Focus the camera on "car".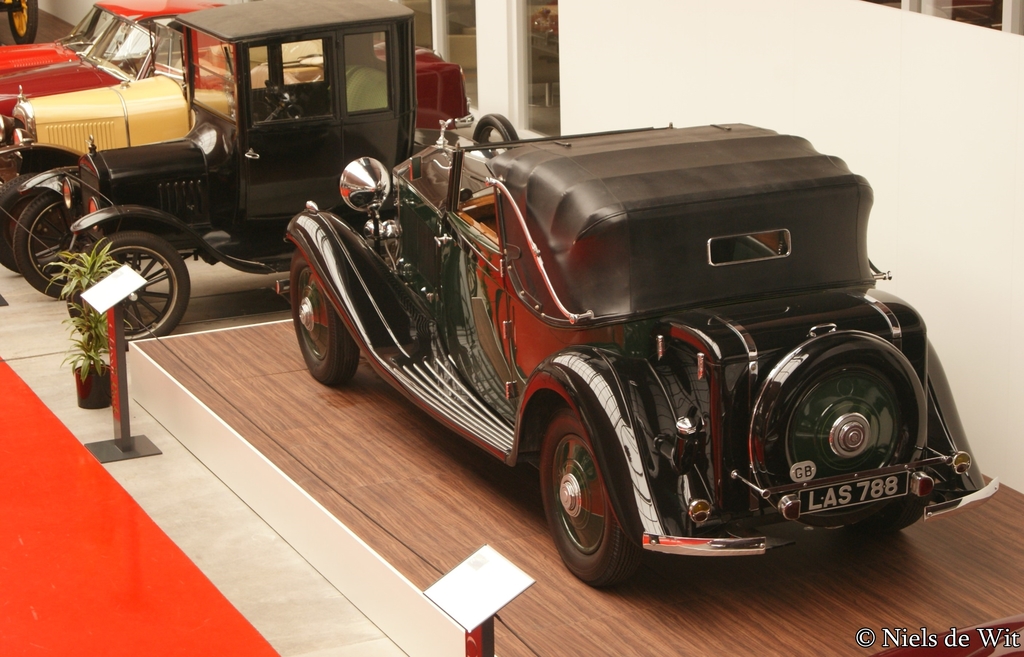
Focus region: (left=0, top=0, right=227, bottom=71).
